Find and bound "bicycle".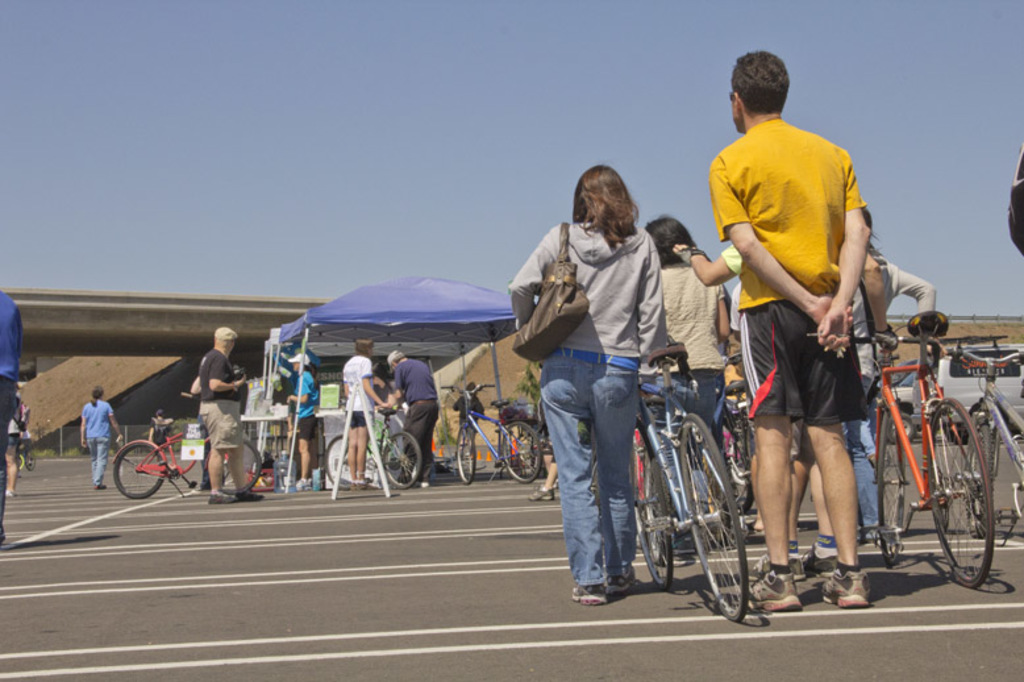
Bound: crop(808, 291, 1004, 598).
